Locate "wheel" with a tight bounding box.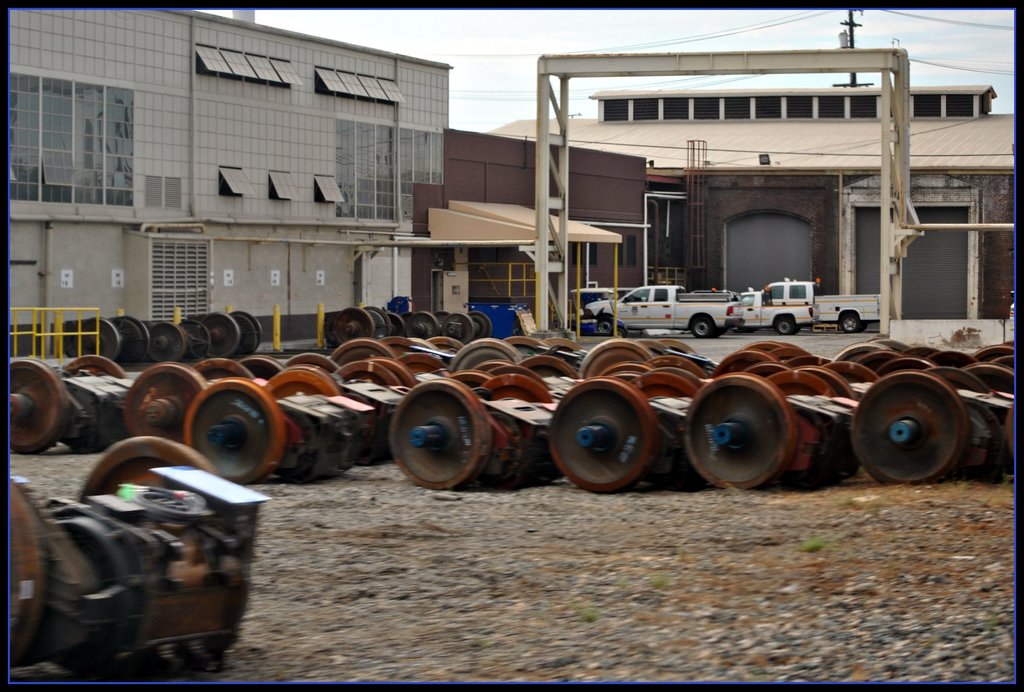
[597, 316, 617, 335].
